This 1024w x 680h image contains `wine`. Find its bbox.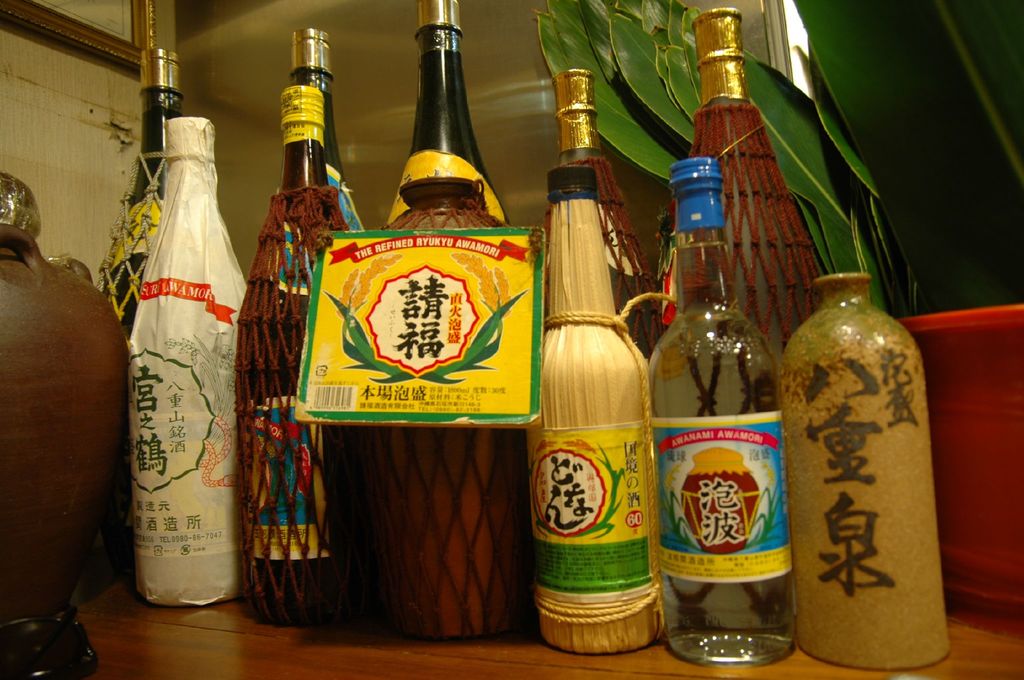
663 6 834 355.
